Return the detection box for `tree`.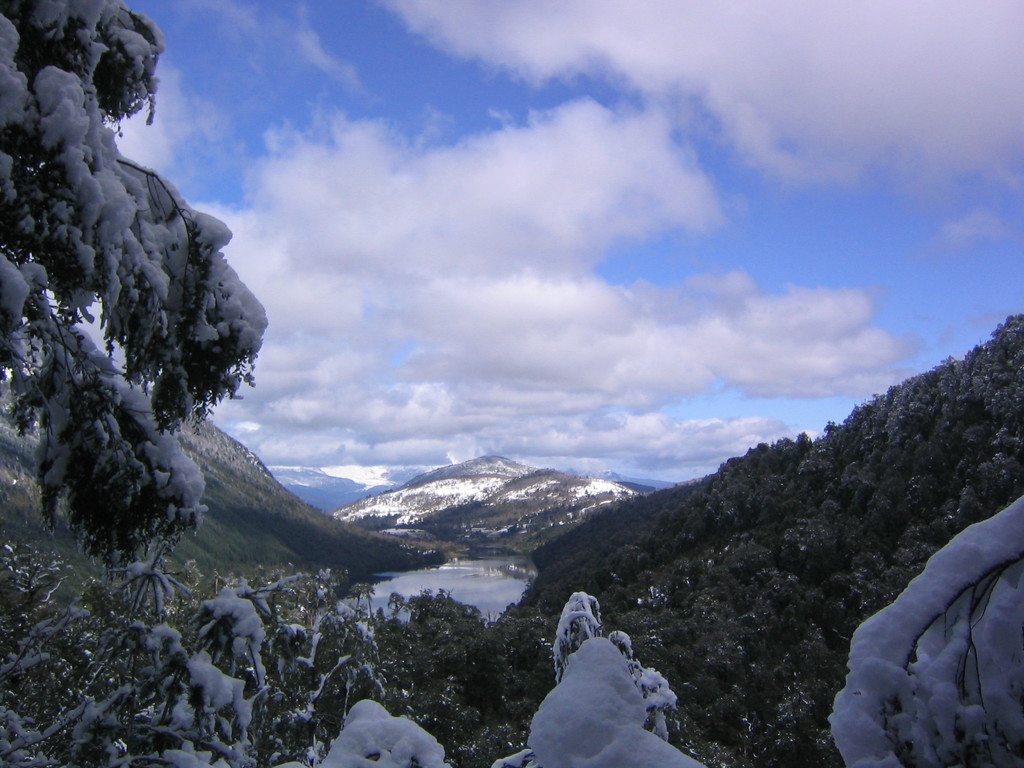
x1=17 y1=52 x2=273 y2=637.
